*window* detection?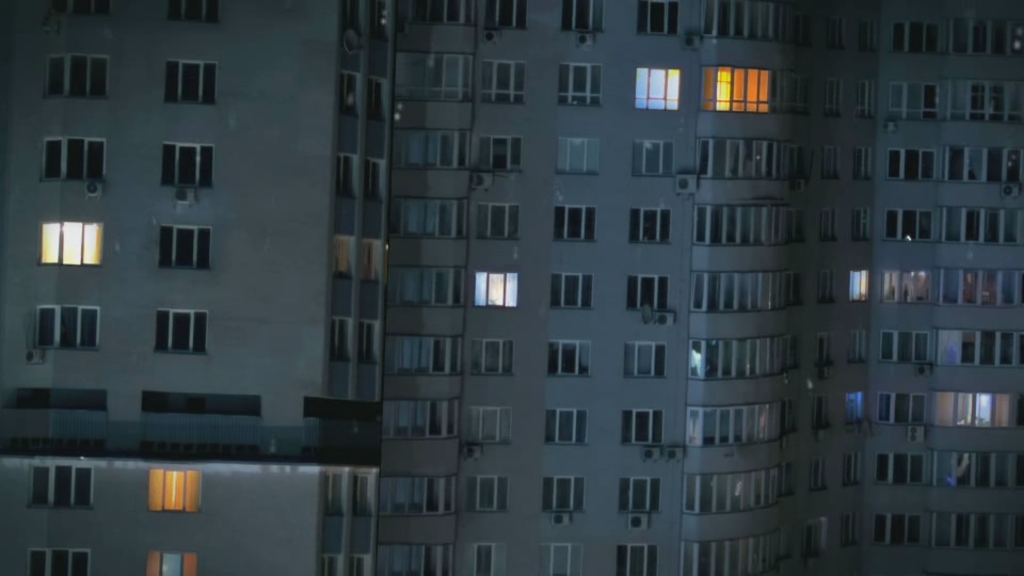
(884,265,1023,313)
